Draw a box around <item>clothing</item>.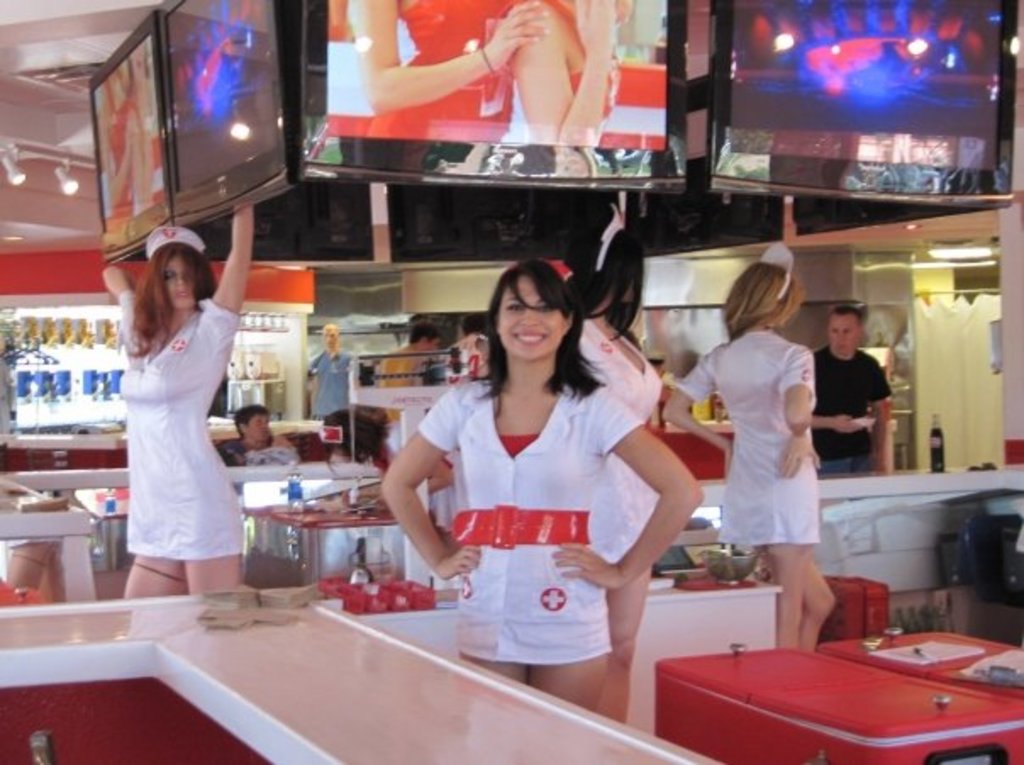
locate(812, 338, 897, 470).
